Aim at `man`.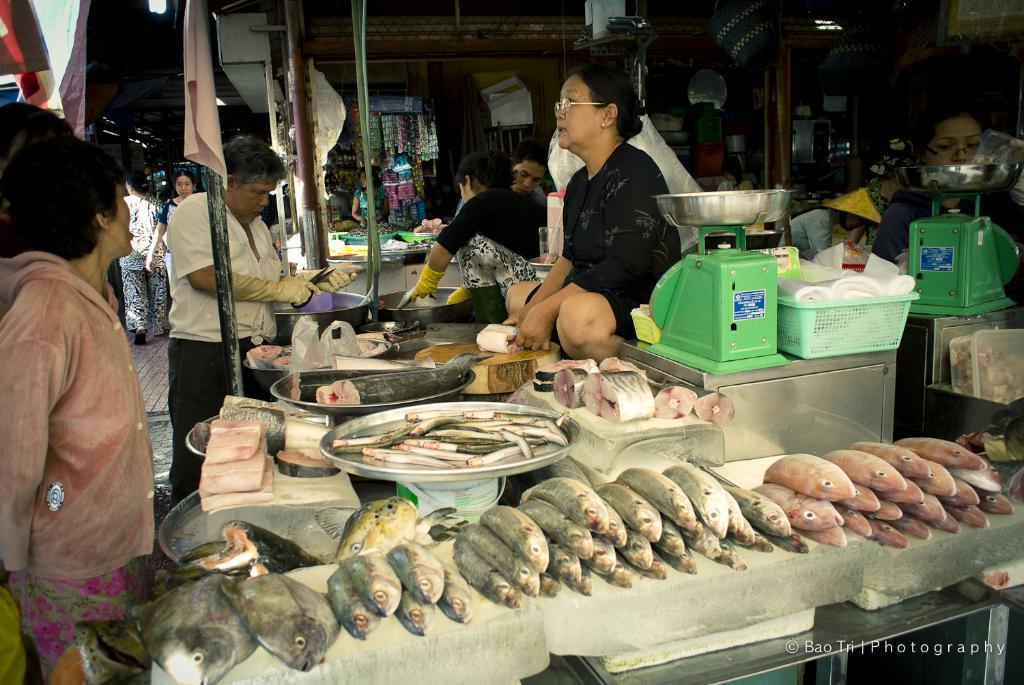
Aimed at box(166, 136, 361, 513).
